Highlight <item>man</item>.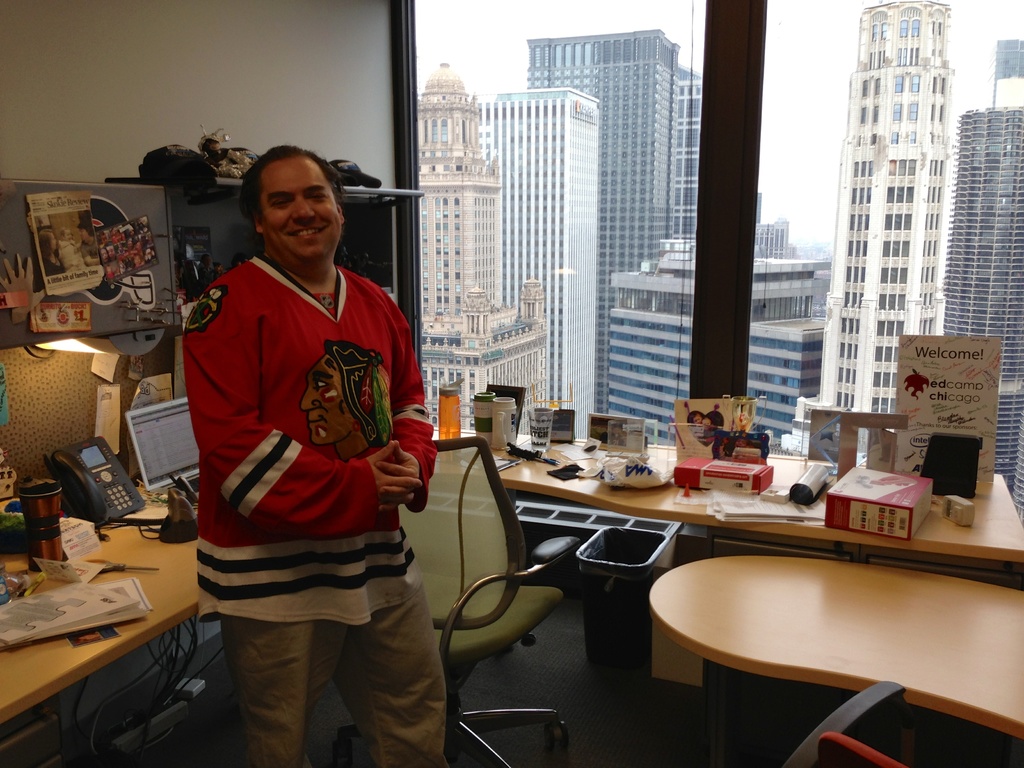
Highlighted region: bbox=[180, 144, 447, 767].
